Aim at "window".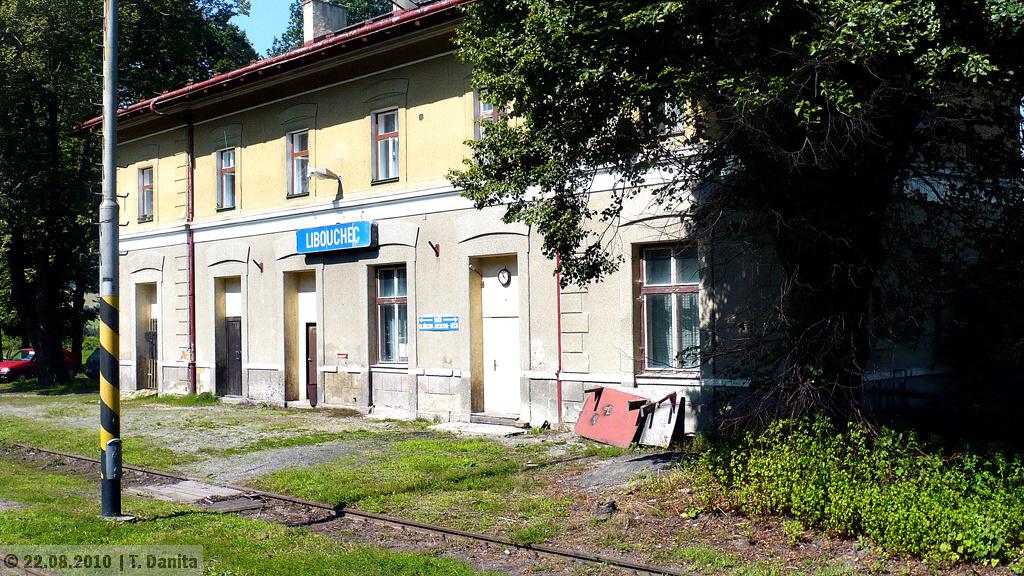
Aimed at bbox=[370, 115, 397, 181].
